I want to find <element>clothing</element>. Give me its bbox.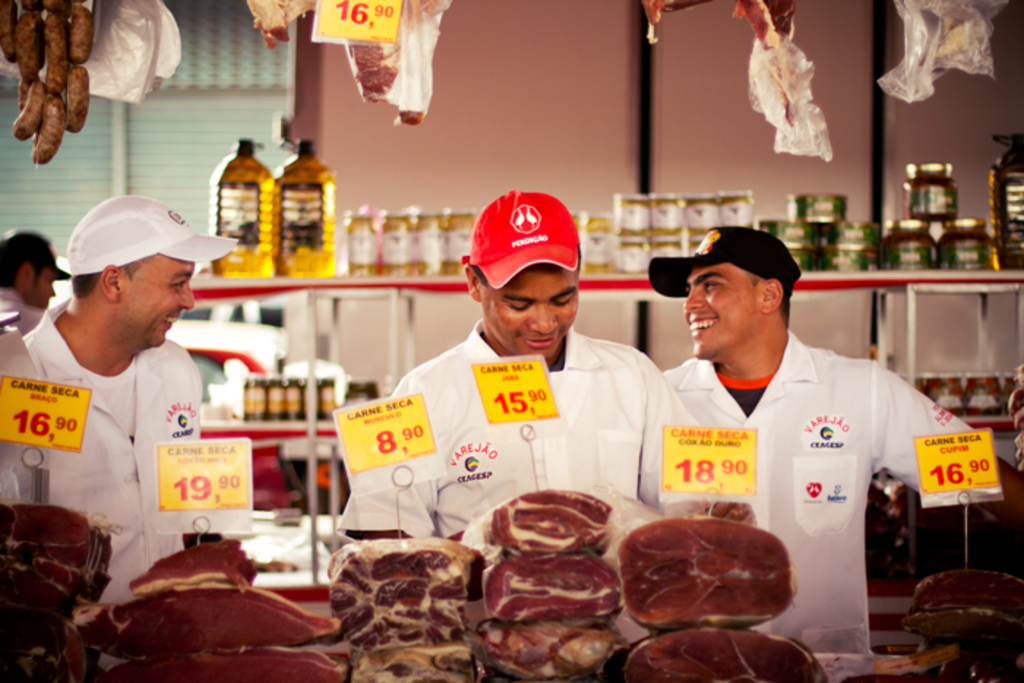
{"x1": 639, "y1": 291, "x2": 936, "y2": 642}.
